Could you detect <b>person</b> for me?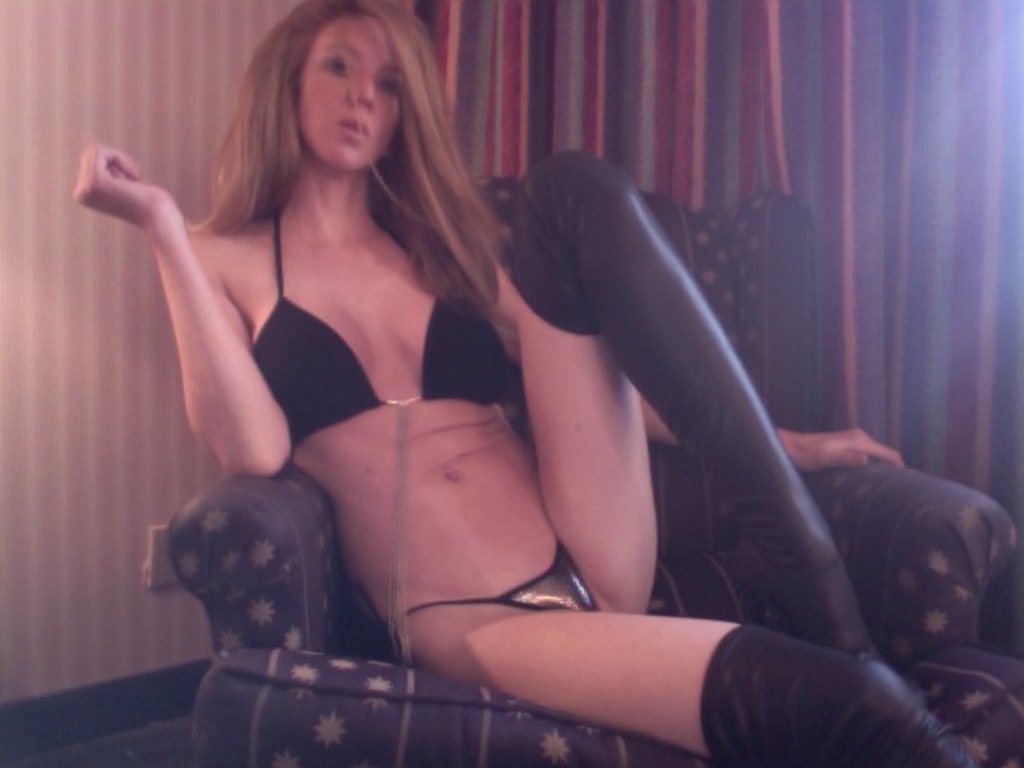
Detection result: x1=70, y1=0, x2=986, y2=766.
